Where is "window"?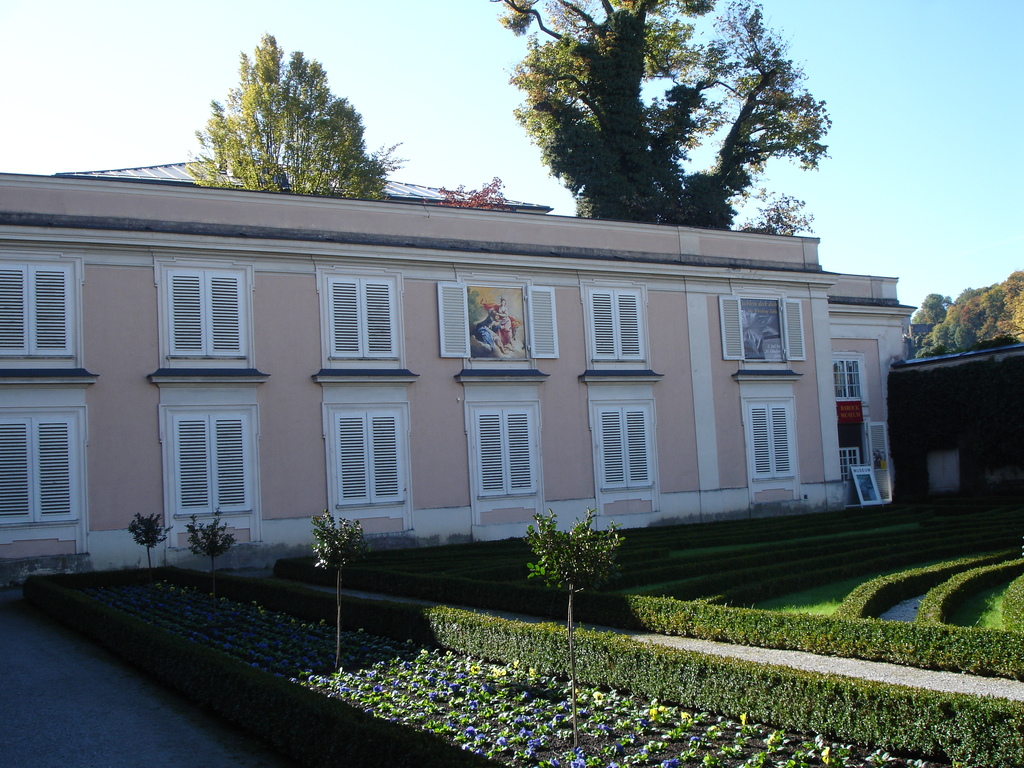
BBox(738, 383, 797, 488).
